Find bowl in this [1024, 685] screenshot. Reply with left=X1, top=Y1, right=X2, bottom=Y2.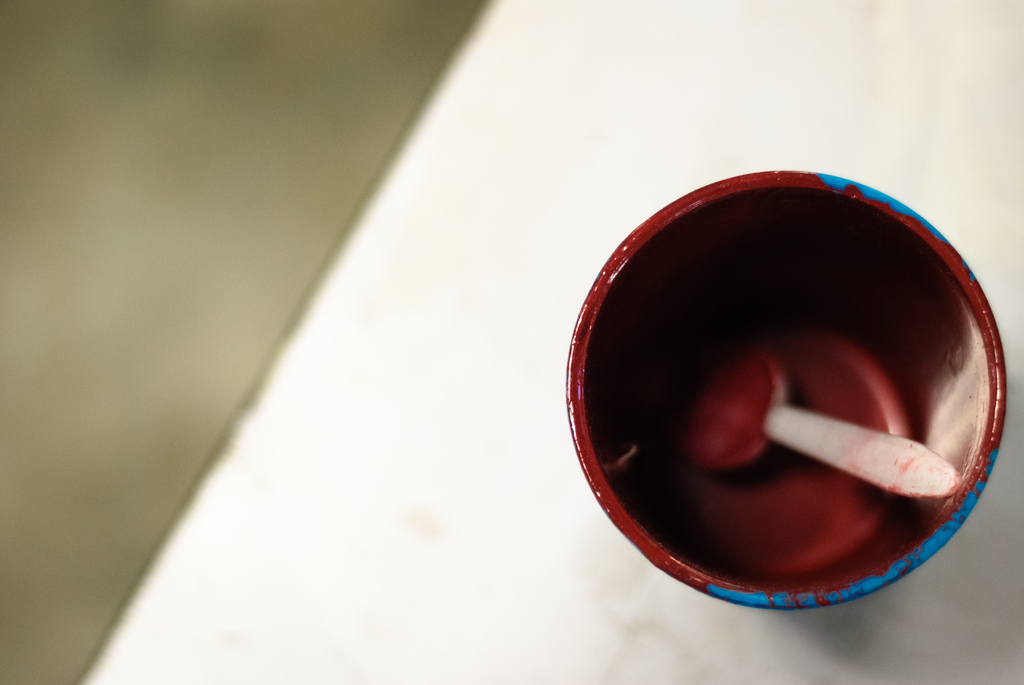
left=462, top=125, right=1009, bottom=671.
